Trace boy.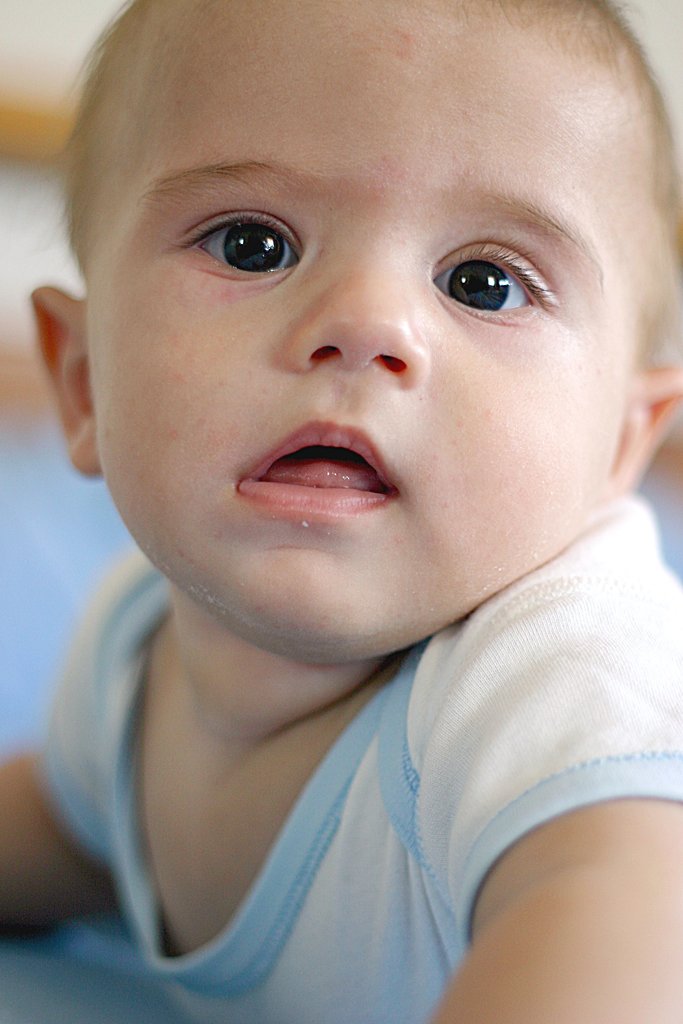
Traced to bbox=[0, 0, 682, 1023].
